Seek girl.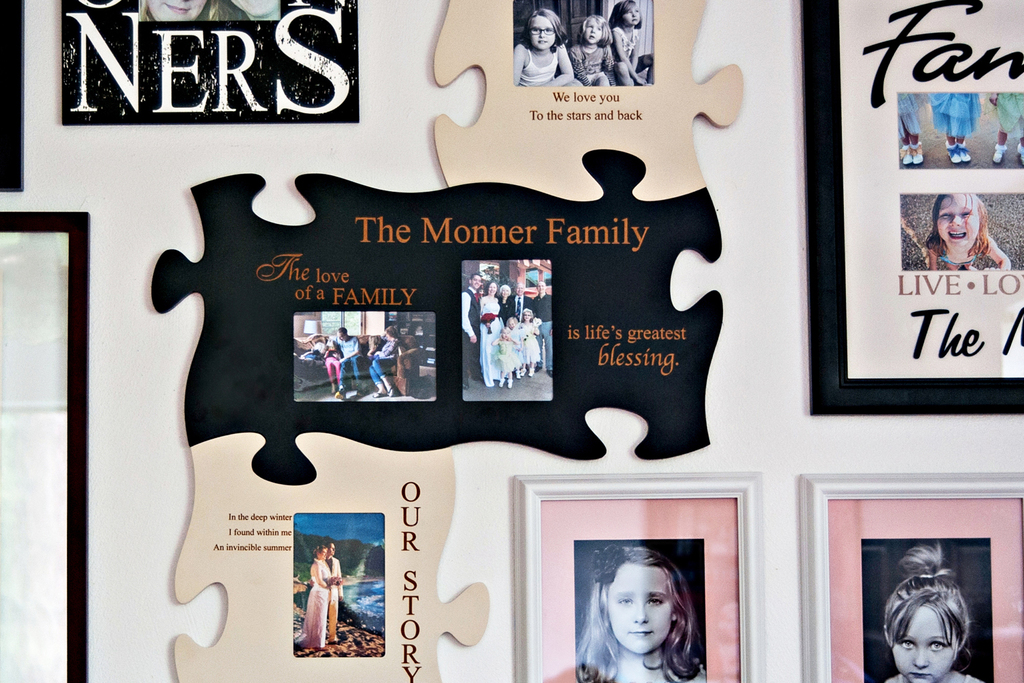
select_region(878, 544, 983, 682).
